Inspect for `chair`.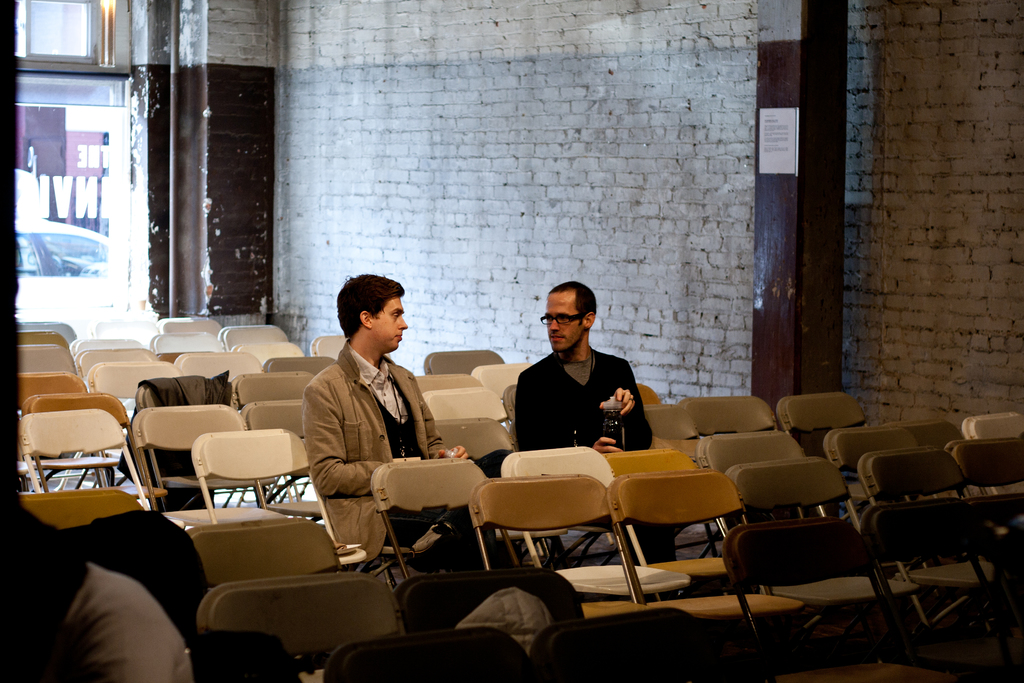
Inspection: Rect(505, 387, 698, 562).
